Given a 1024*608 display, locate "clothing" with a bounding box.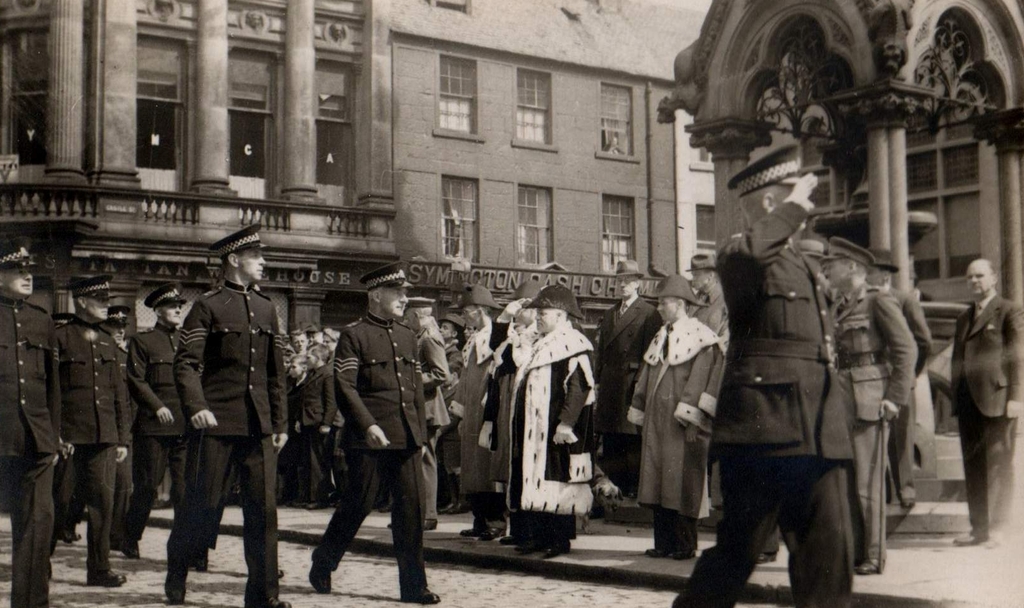
Located: [x1=280, y1=371, x2=312, y2=506].
